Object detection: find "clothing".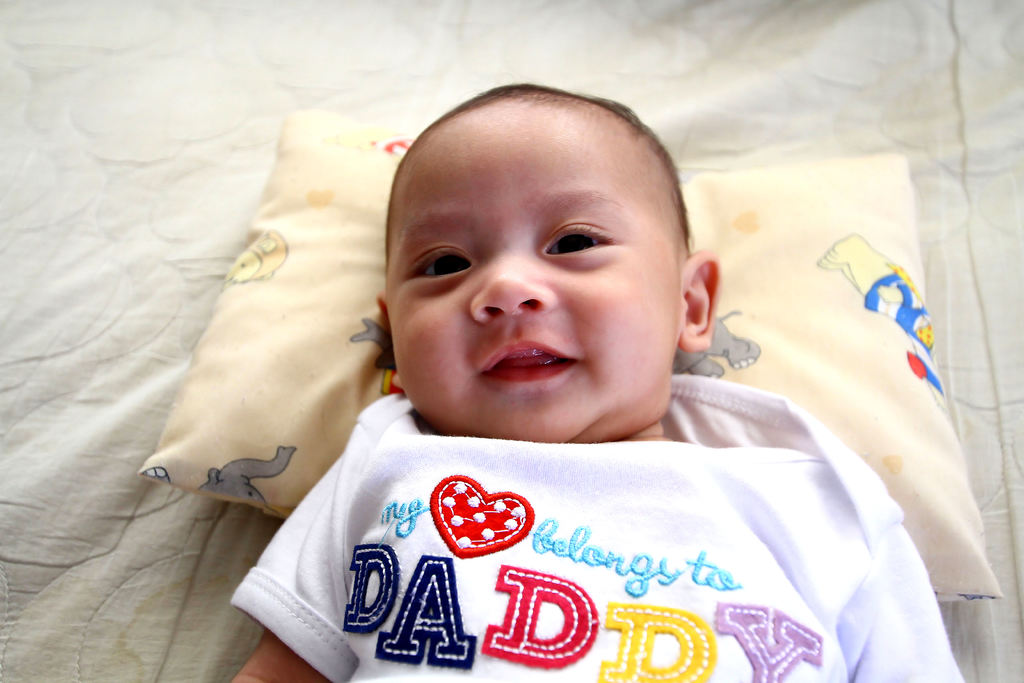
x1=173 y1=398 x2=971 y2=662.
